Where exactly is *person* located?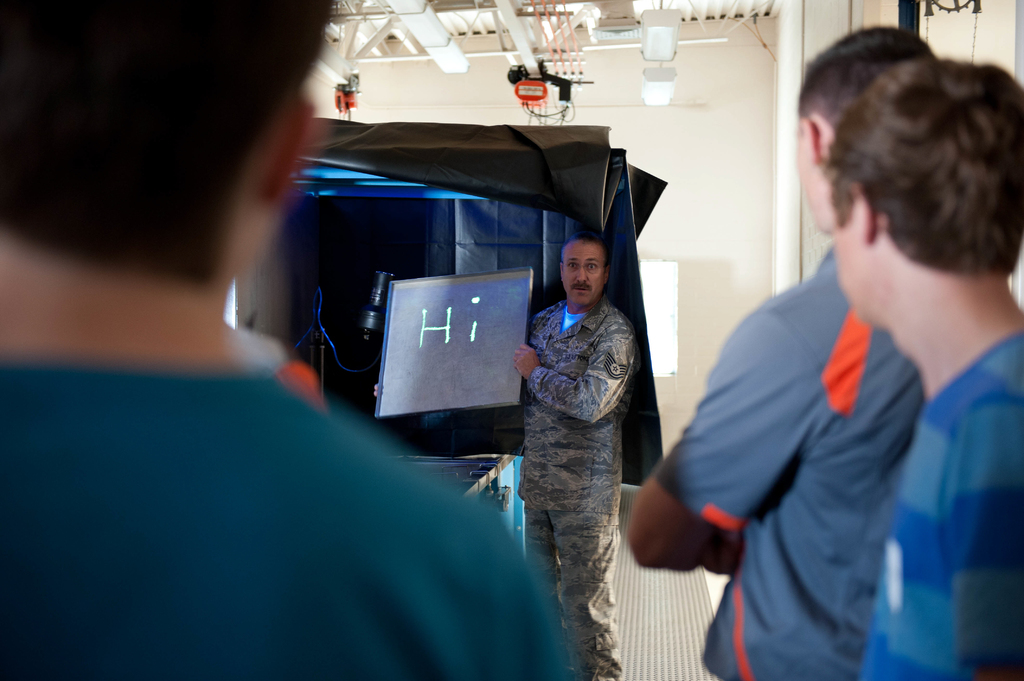
Its bounding box is box(828, 56, 1023, 680).
